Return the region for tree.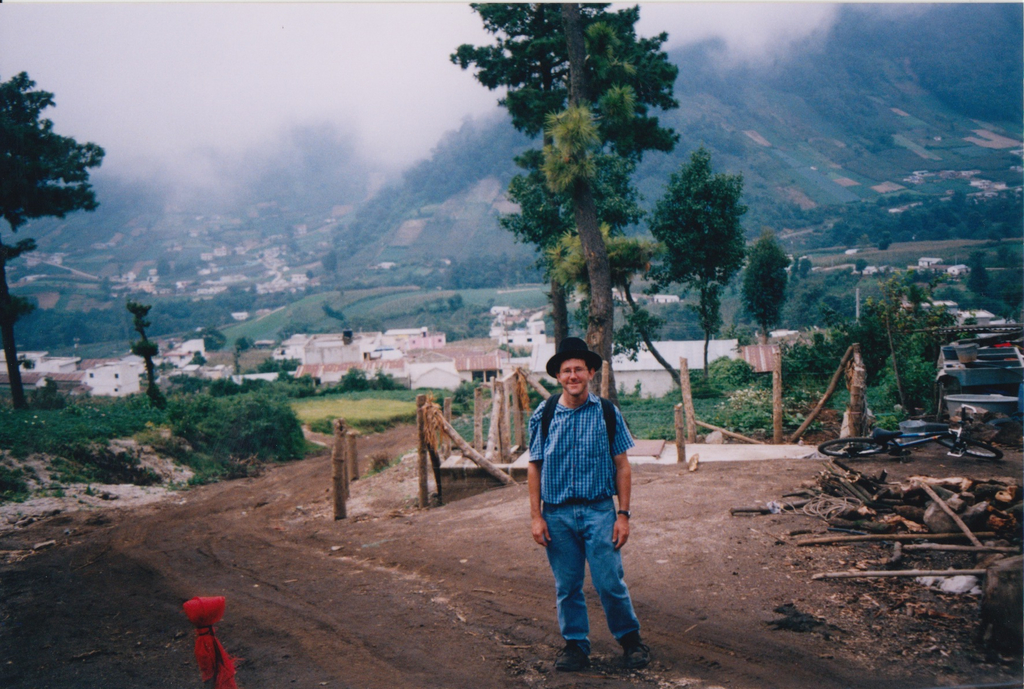
BBox(182, 343, 316, 474).
